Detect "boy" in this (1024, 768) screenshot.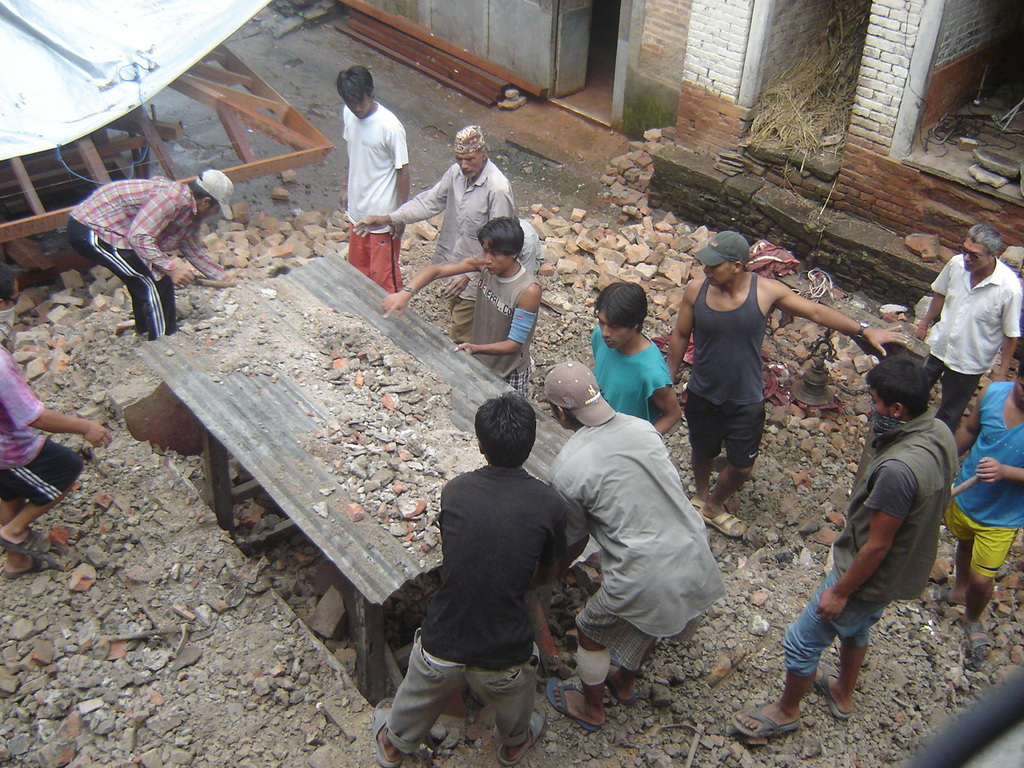
Detection: box=[368, 385, 568, 767].
